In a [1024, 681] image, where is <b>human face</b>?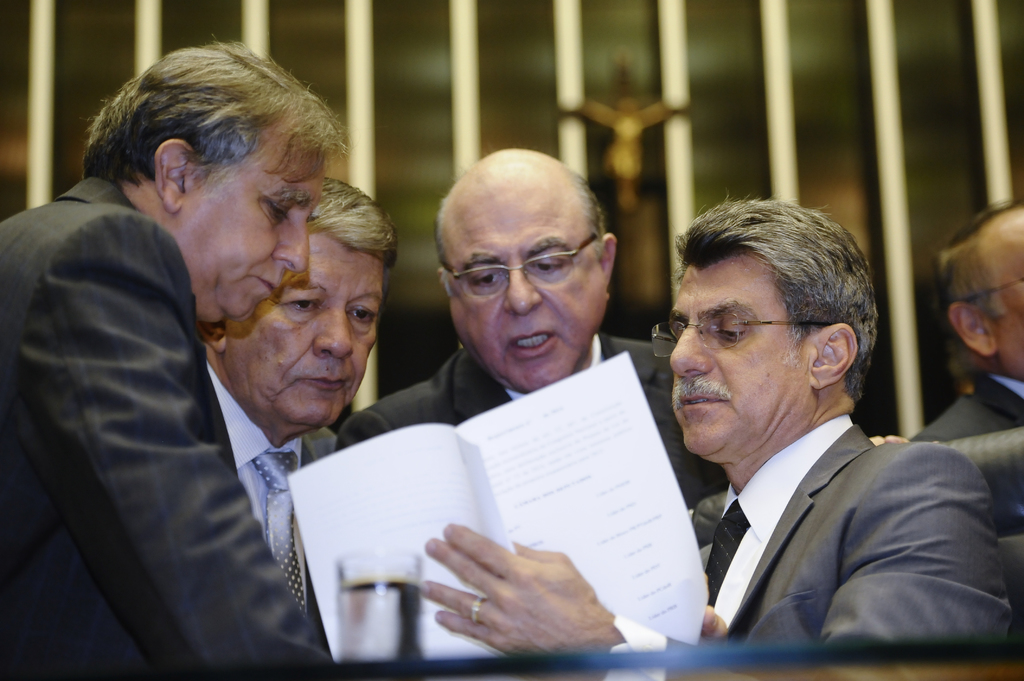
x1=177, y1=146, x2=324, y2=327.
